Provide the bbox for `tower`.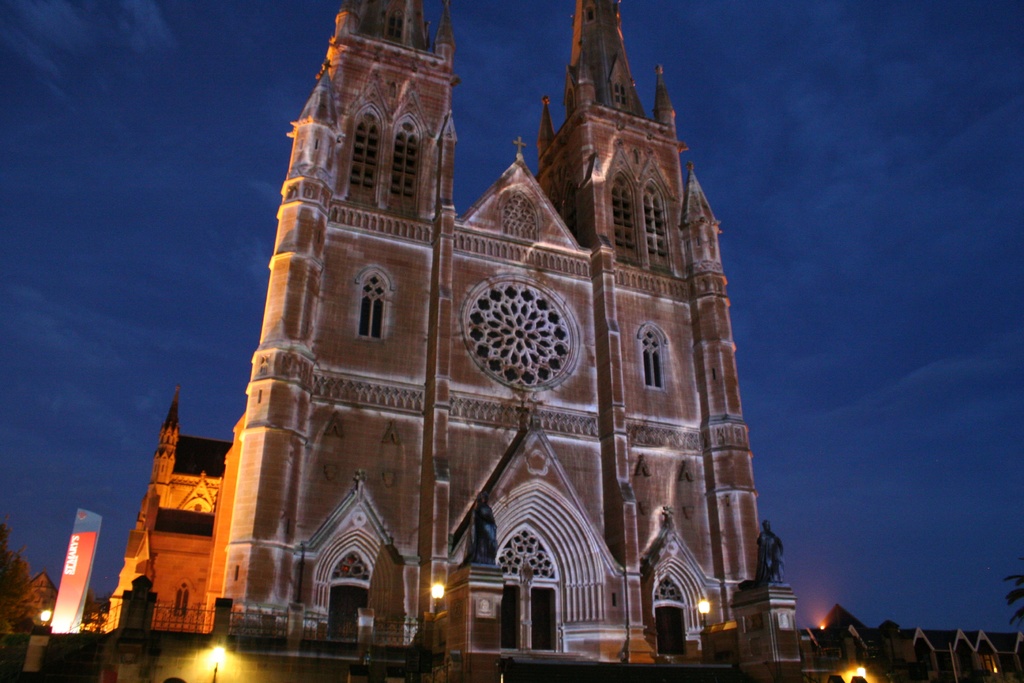
[x1=200, y1=0, x2=796, y2=621].
